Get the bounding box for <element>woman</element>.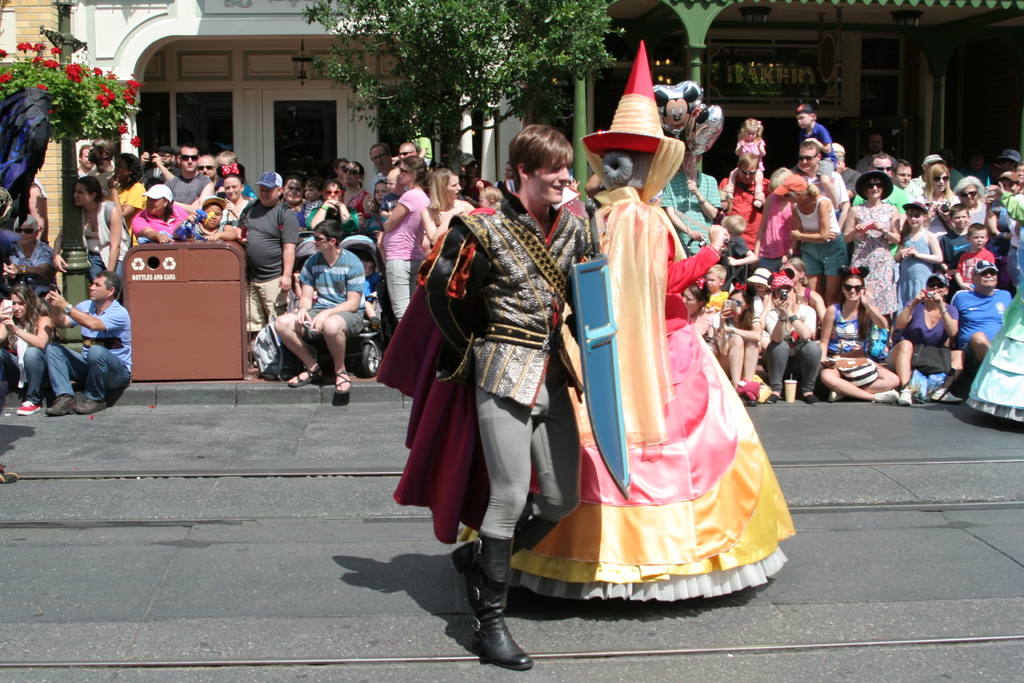
680/275/717/361.
